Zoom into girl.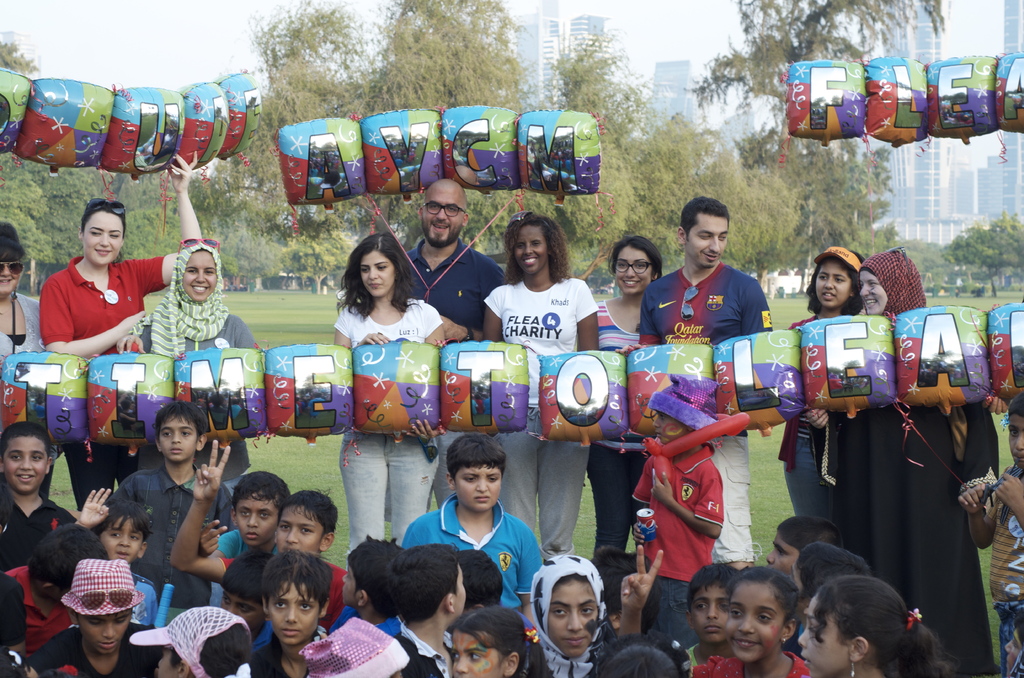
Zoom target: bbox(481, 211, 600, 561).
